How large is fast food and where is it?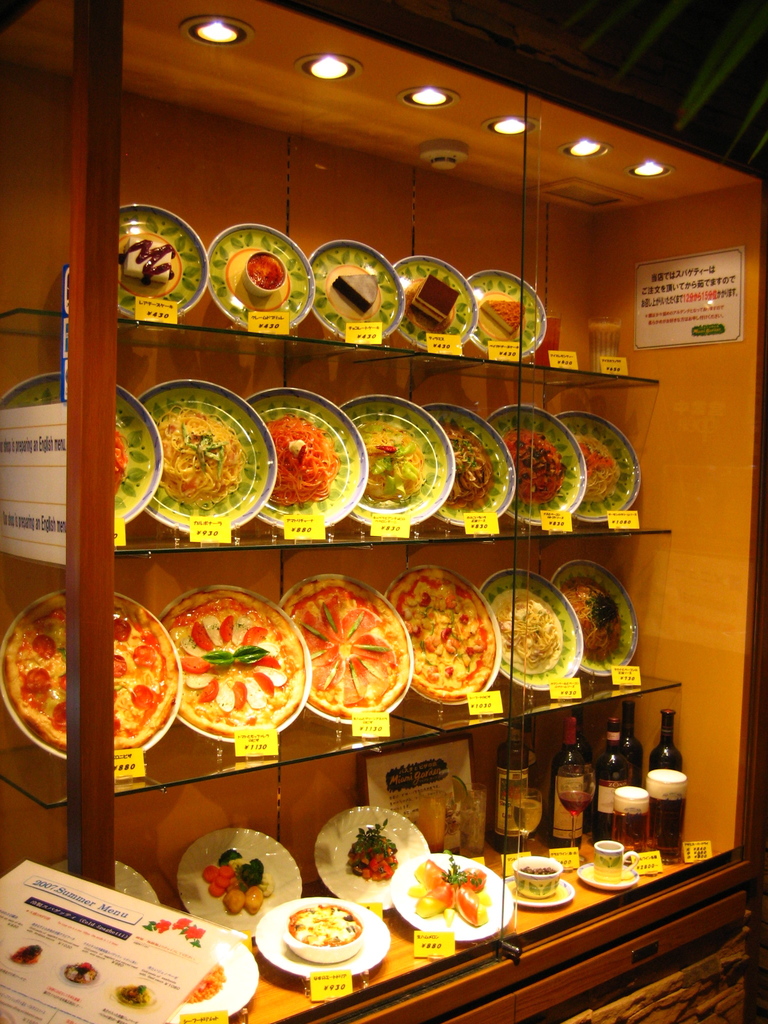
Bounding box: bbox(180, 967, 225, 1007).
